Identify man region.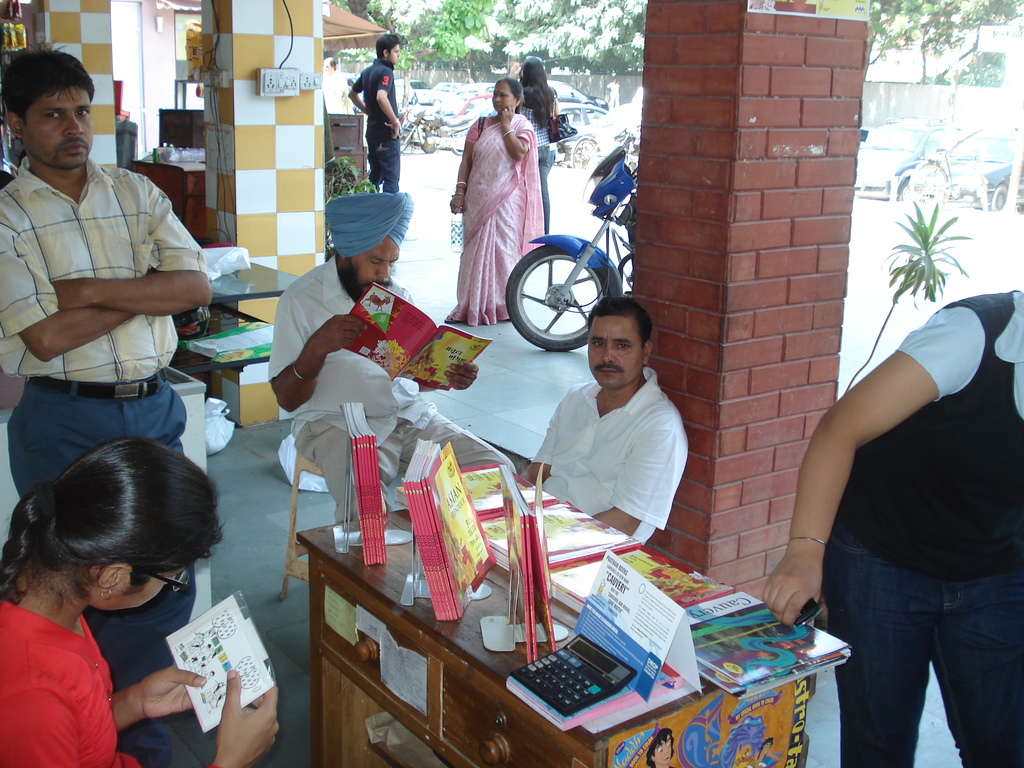
Region: <box>8,76,231,558</box>.
